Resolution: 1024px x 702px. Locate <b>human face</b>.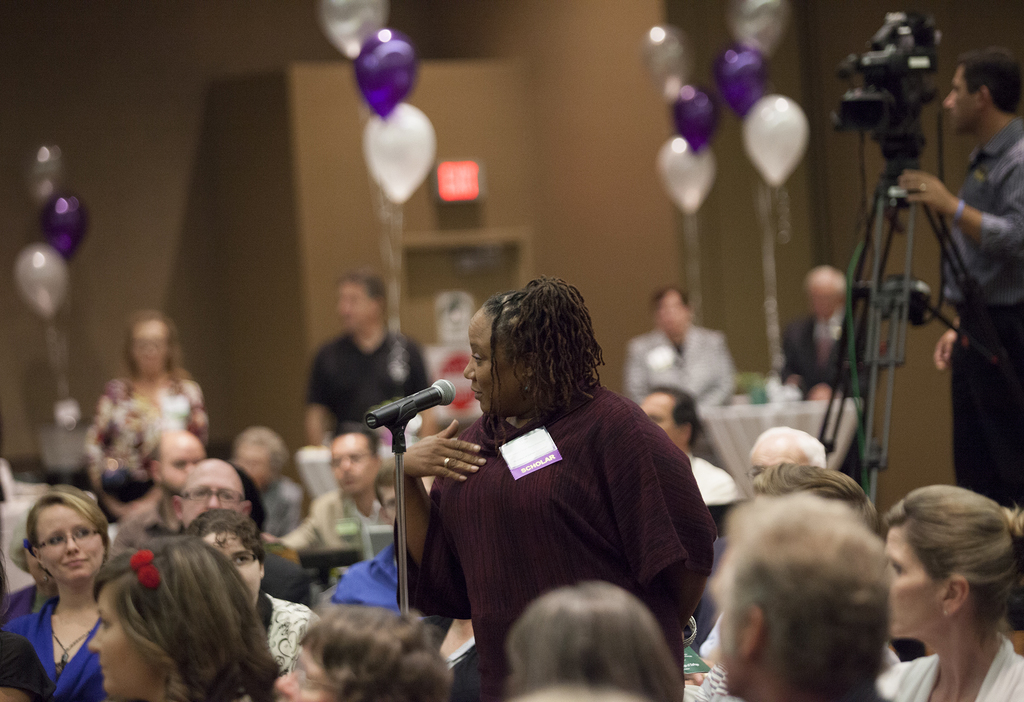
(462, 310, 511, 410).
